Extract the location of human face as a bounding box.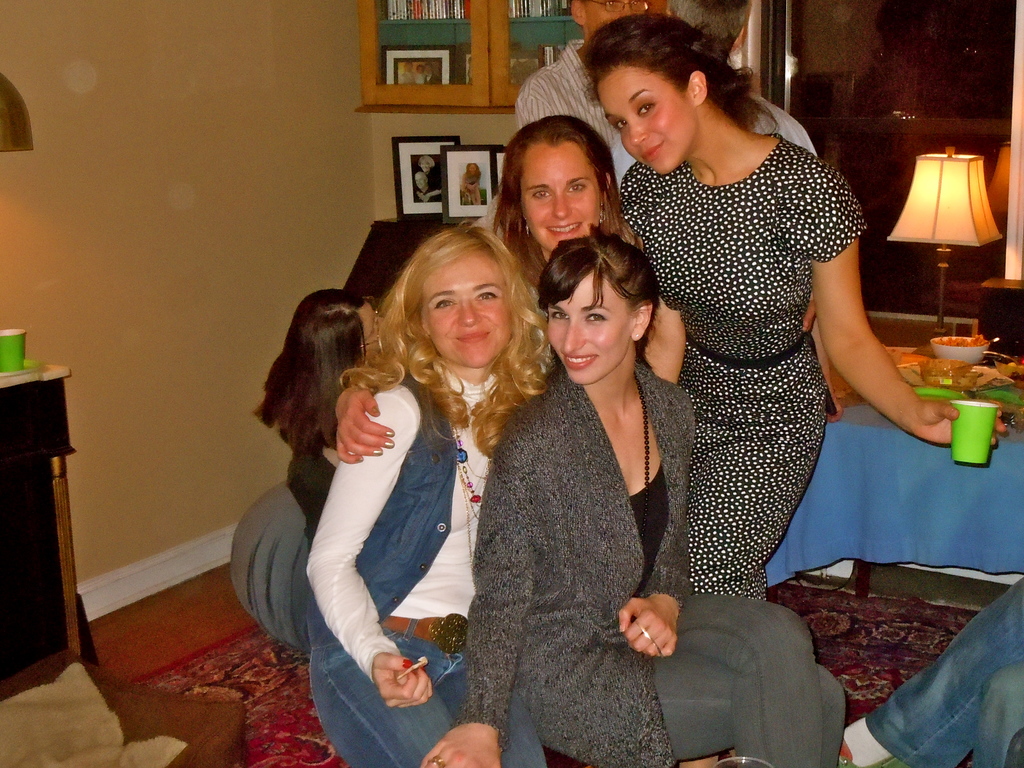
box=[361, 303, 385, 351].
